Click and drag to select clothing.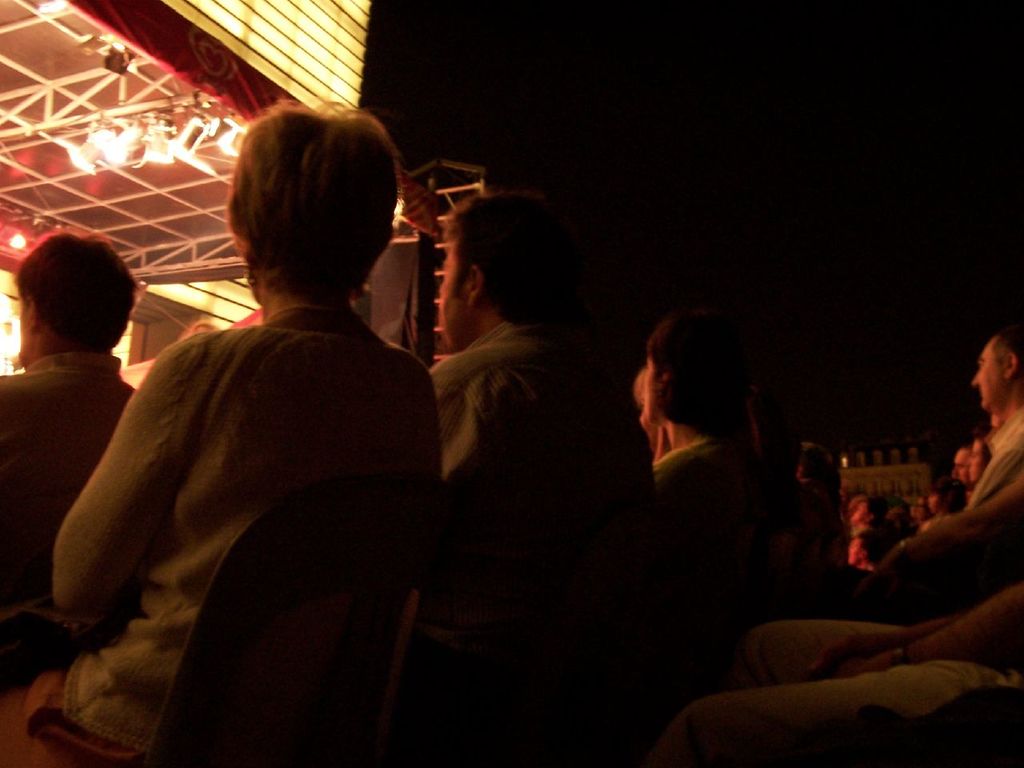
Selection: l=434, t=314, r=663, b=763.
